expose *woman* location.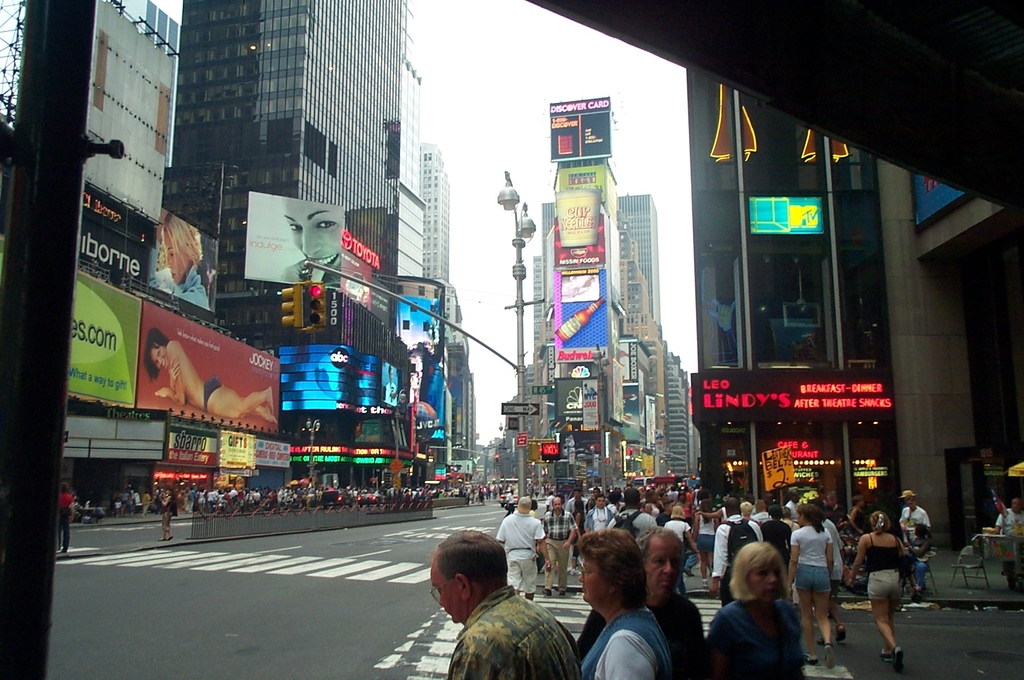
Exposed at pyautogui.locateOnScreen(570, 527, 677, 679).
